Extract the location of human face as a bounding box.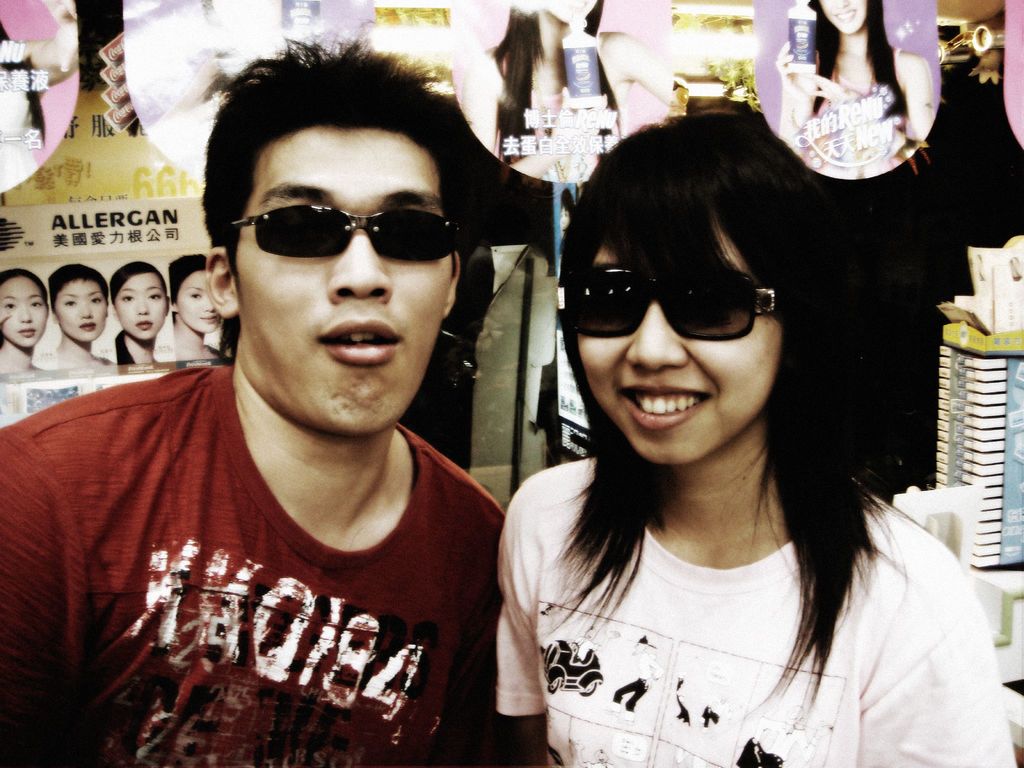
x1=0 y1=278 x2=44 y2=346.
